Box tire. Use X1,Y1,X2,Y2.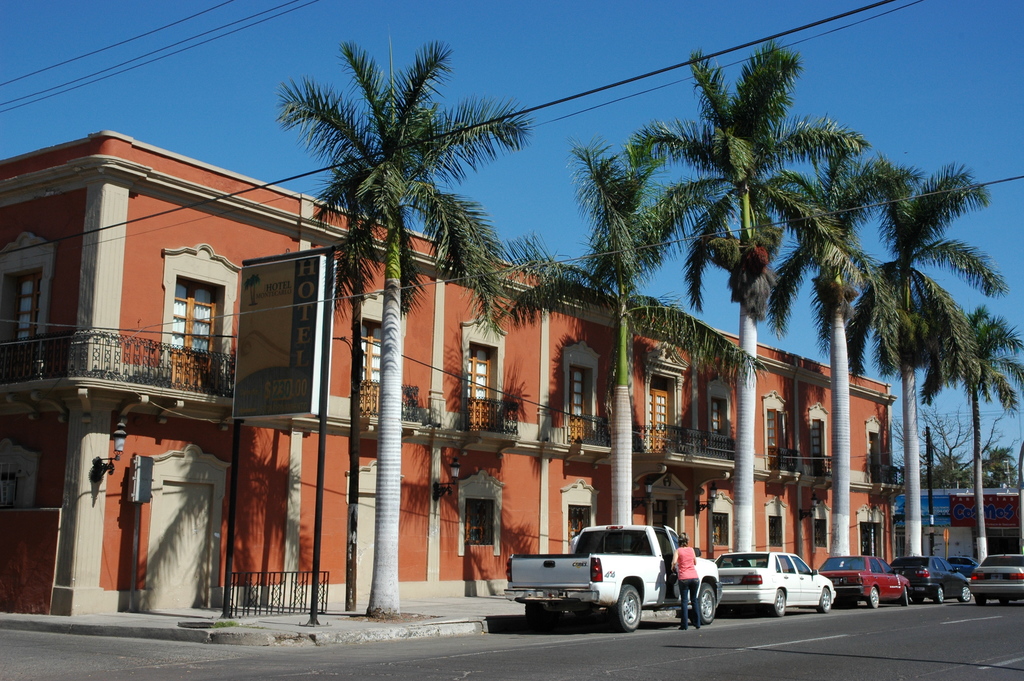
690,577,711,622.
